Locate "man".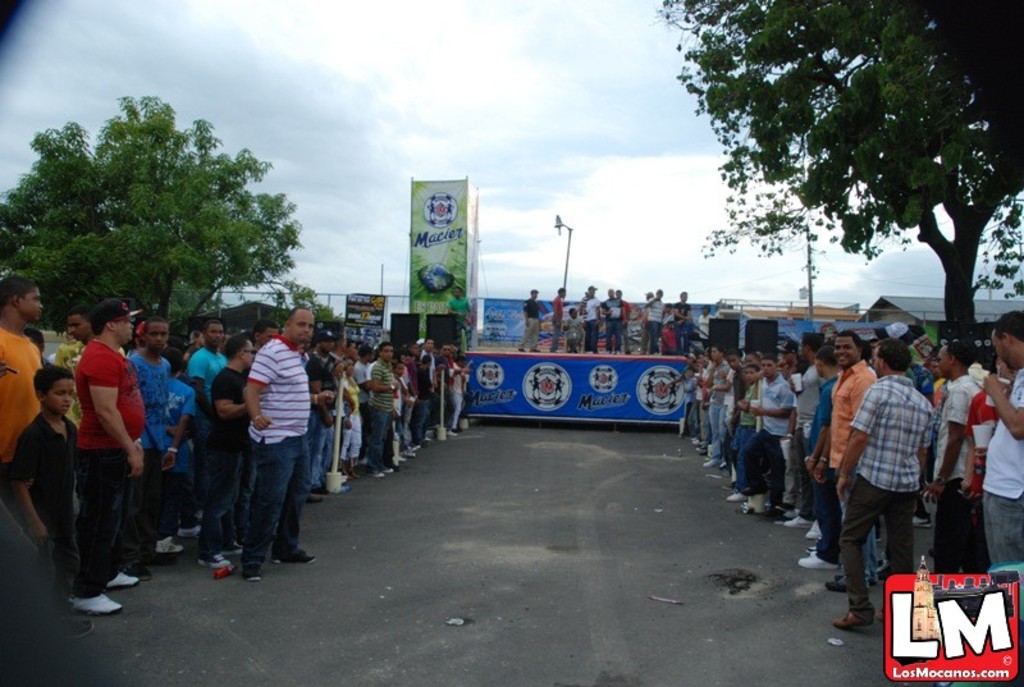
Bounding box: 823,344,943,617.
